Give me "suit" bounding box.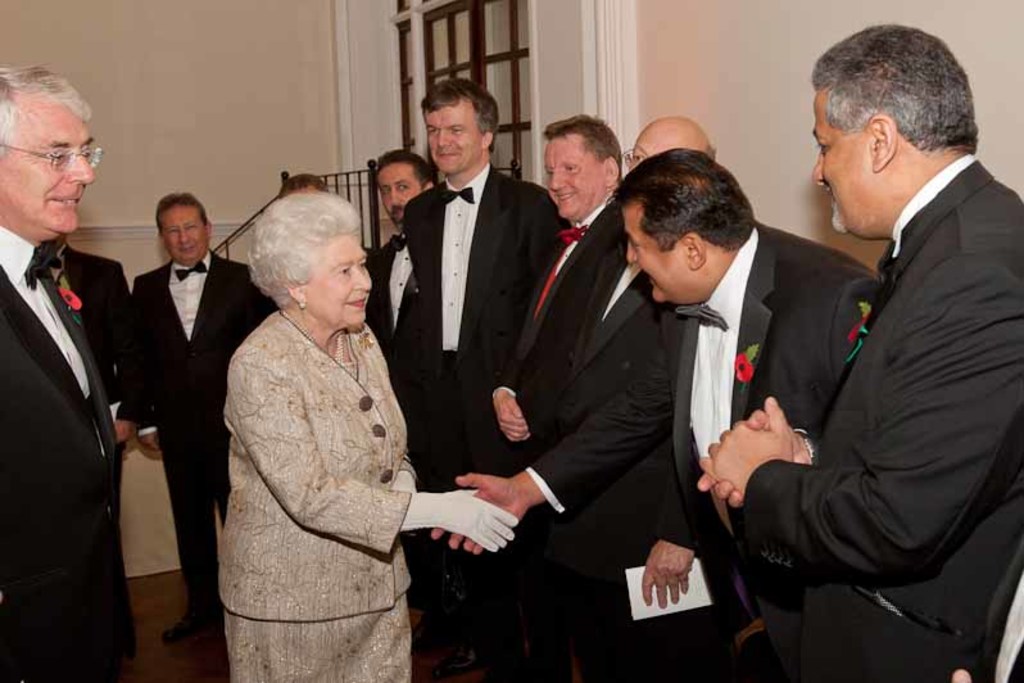
x1=525 y1=239 x2=671 y2=646.
